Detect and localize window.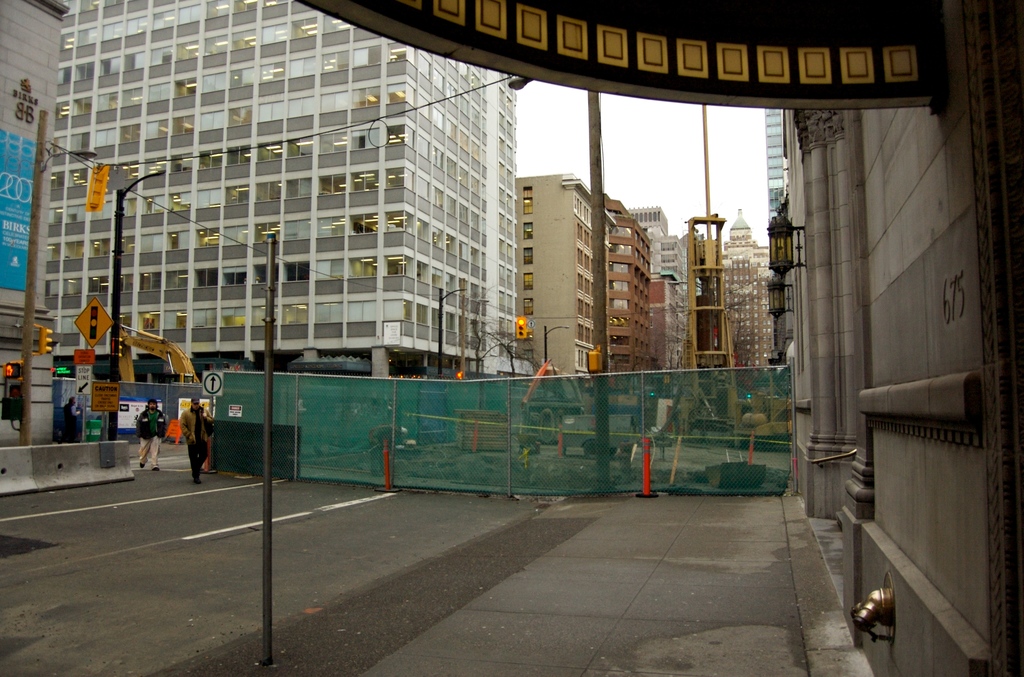
Localized at 523 245 536 265.
